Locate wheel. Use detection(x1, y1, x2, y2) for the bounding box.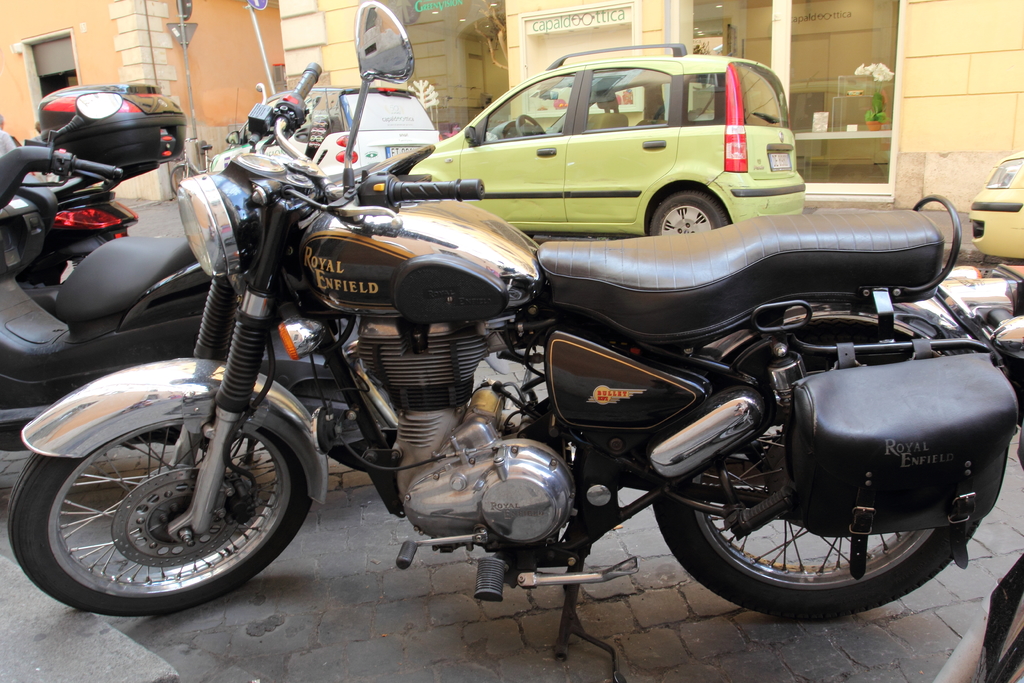
detection(170, 165, 196, 195).
